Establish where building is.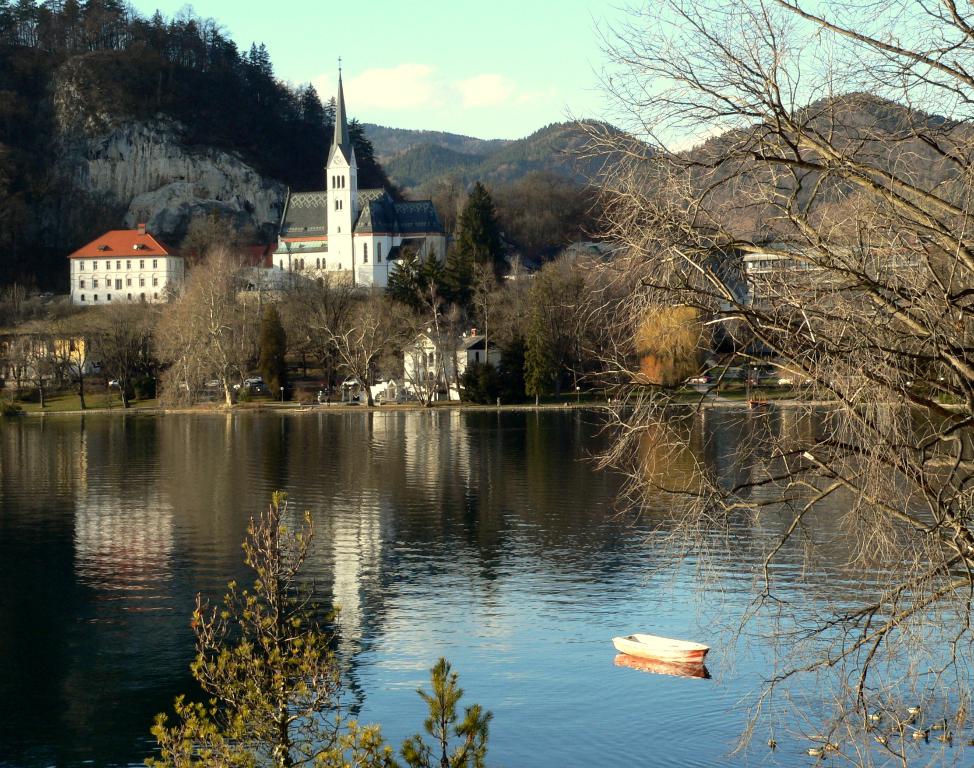
Established at BBox(66, 224, 184, 307).
